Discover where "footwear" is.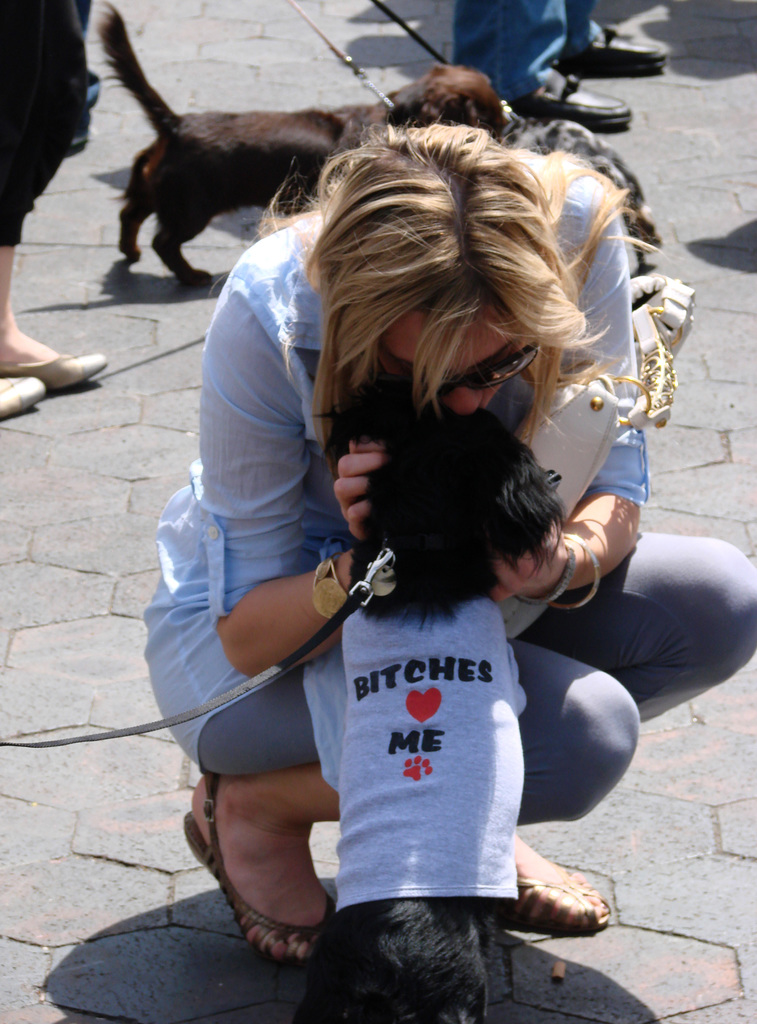
Discovered at bbox(559, 20, 670, 76).
